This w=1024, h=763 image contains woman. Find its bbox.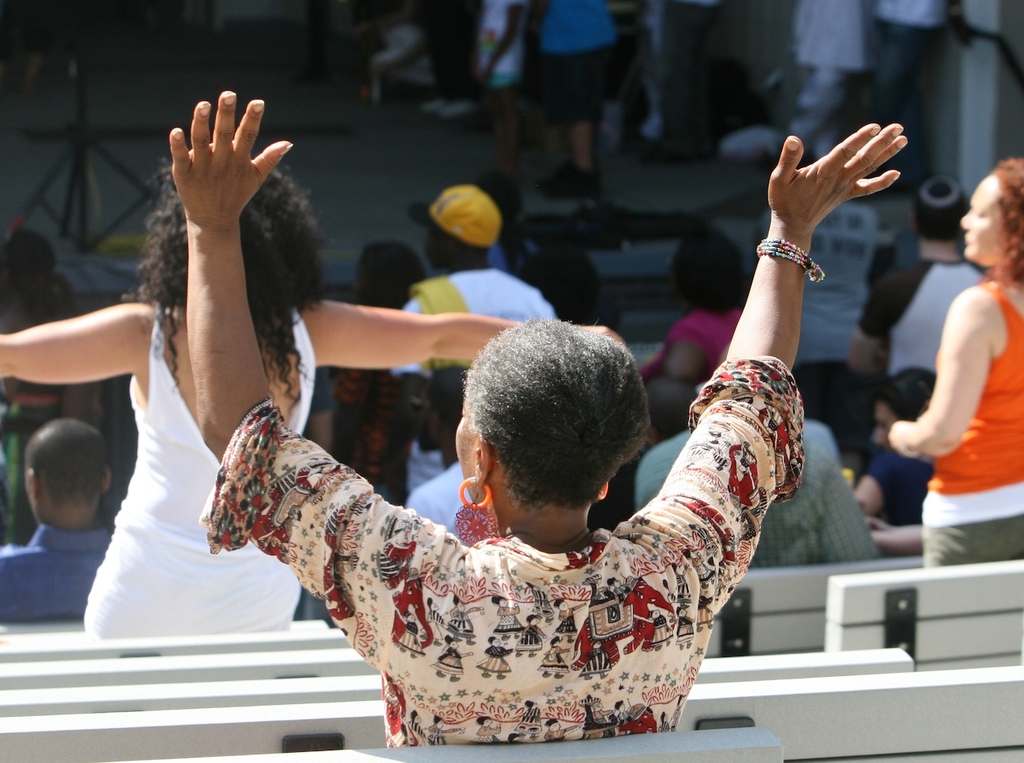
[0,161,516,640].
